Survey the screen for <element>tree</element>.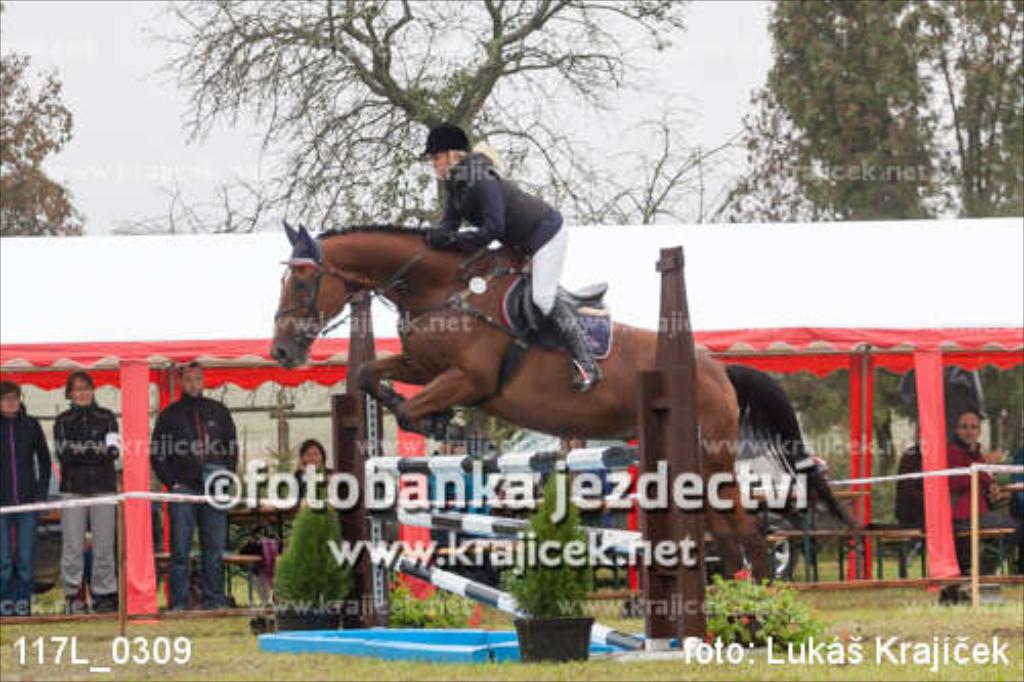
Survey found: [729, 14, 1022, 262].
